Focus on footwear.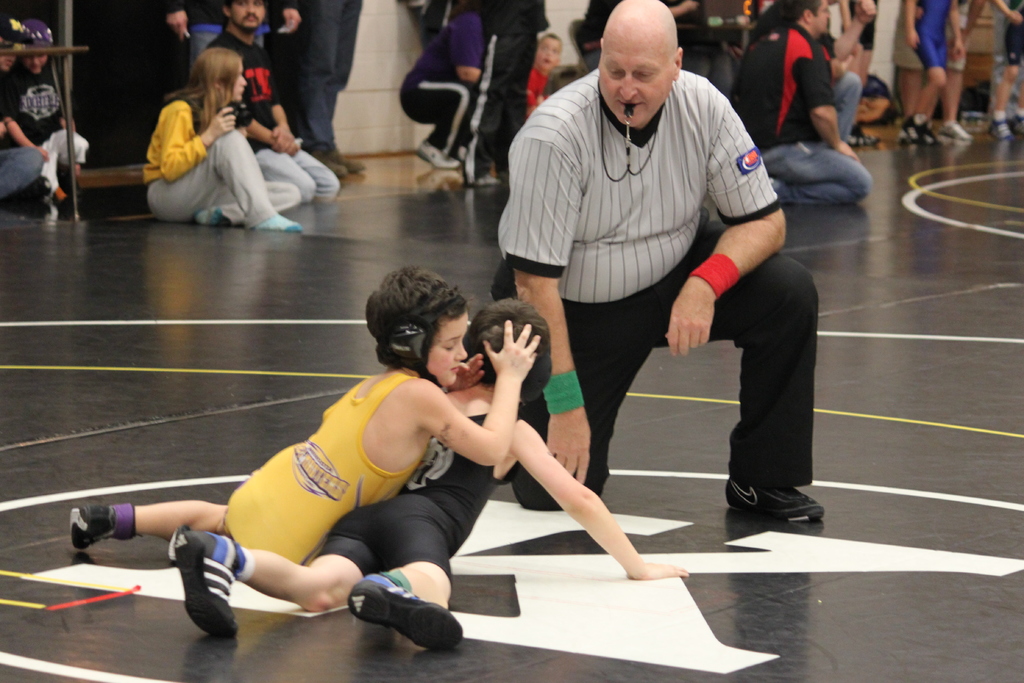
Focused at [x1=166, y1=531, x2=244, y2=641].
